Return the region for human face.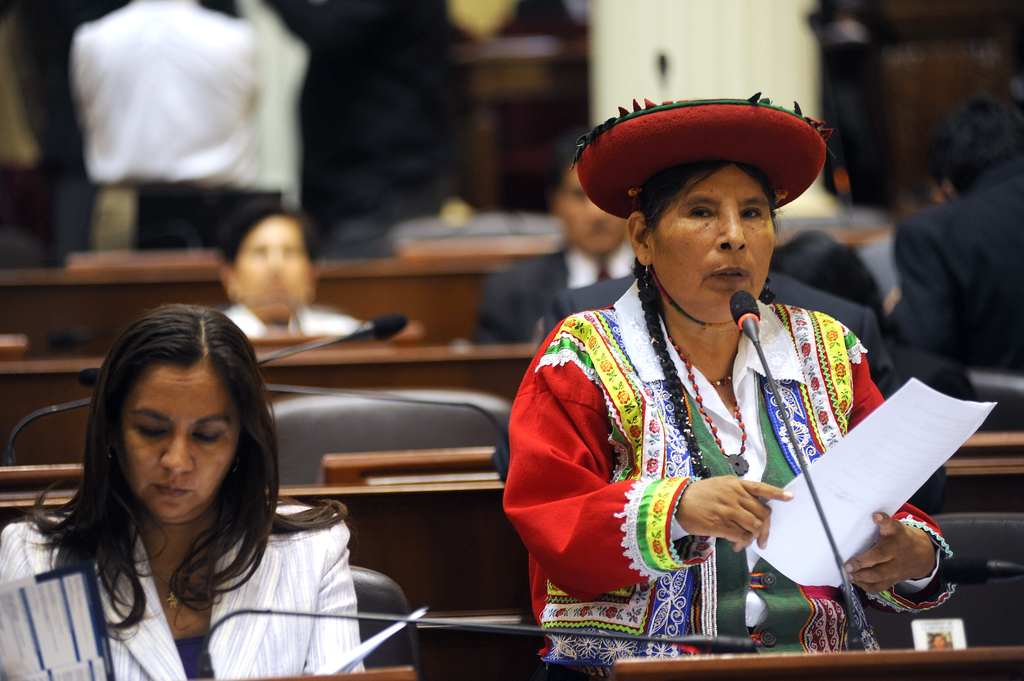
bbox=(118, 369, 238, 522).
